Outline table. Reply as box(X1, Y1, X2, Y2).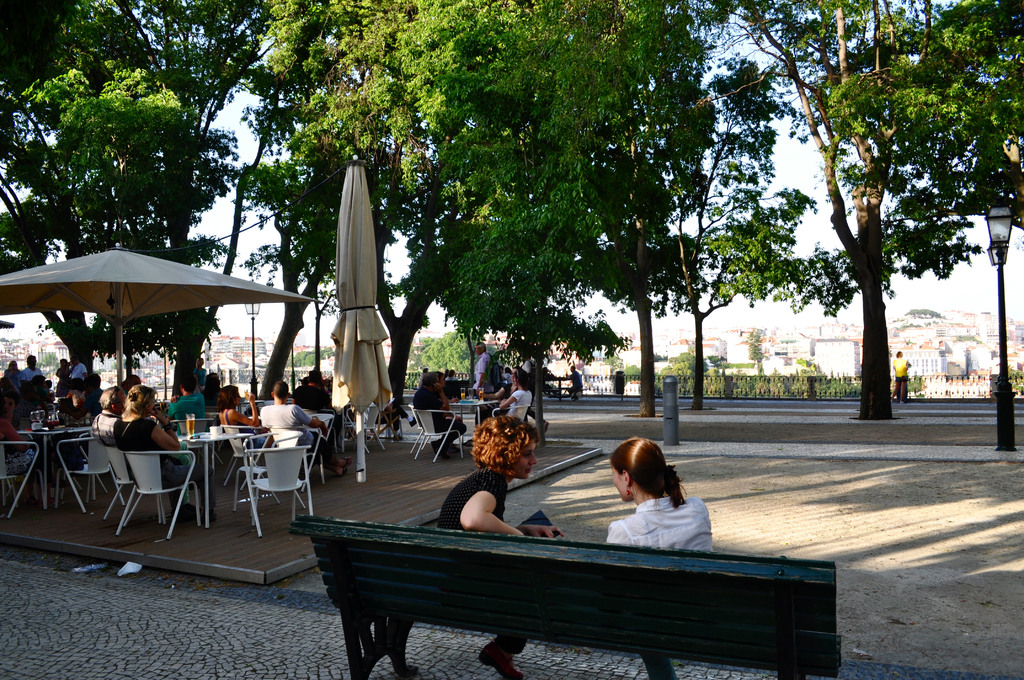
box(18, 425, 93, 502).
